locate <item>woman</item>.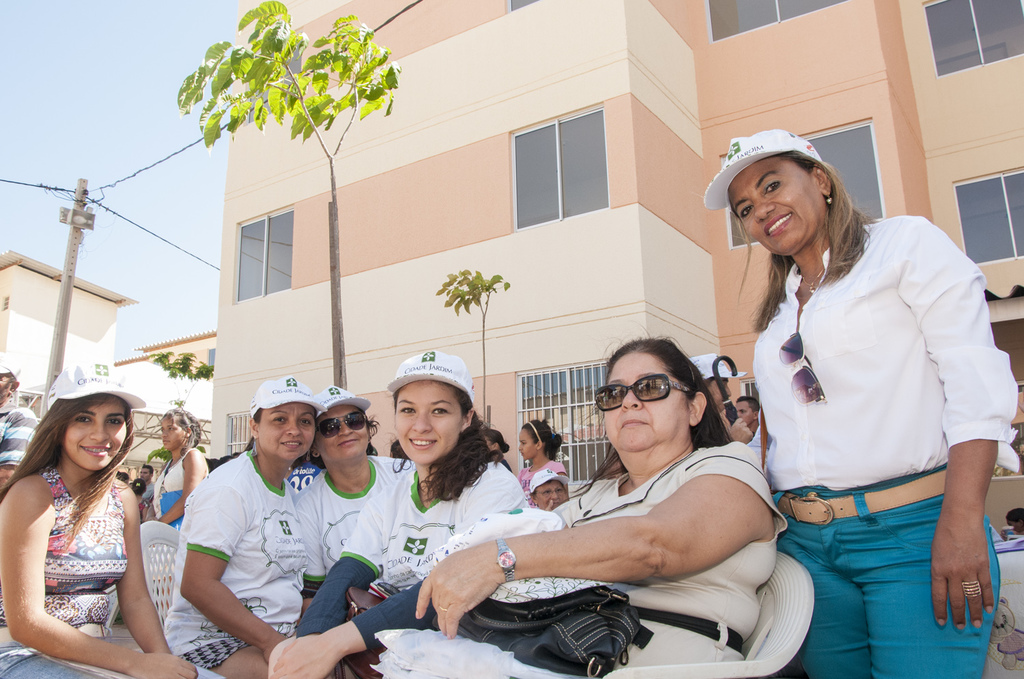
Bounding box: (375, 333, 787, 678).
